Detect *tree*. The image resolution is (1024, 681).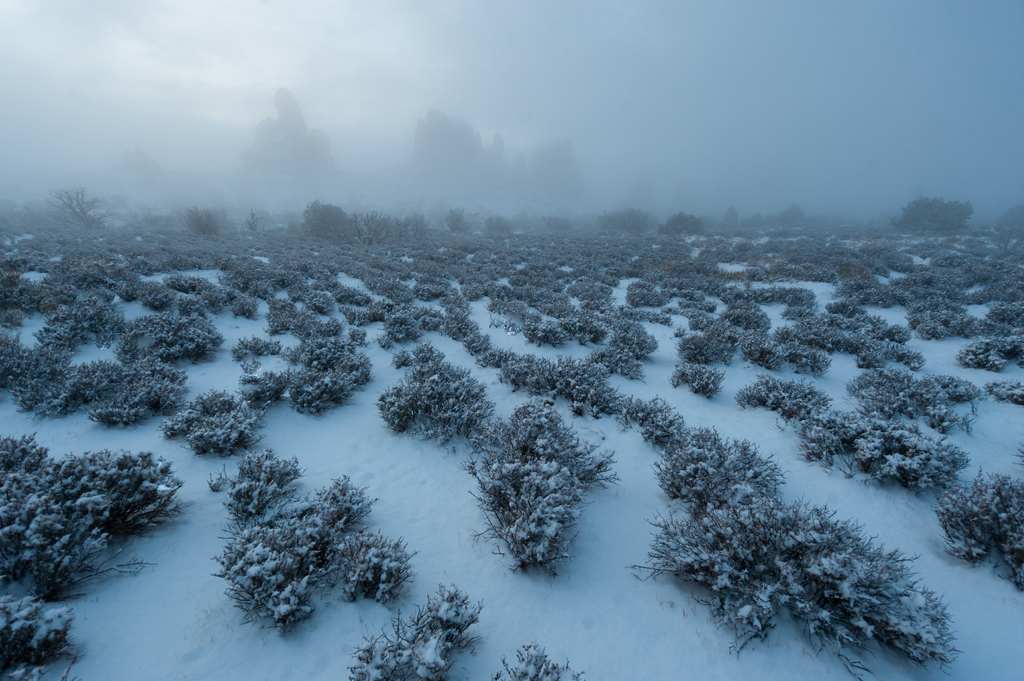
<box>655,212,701,236</box>.
